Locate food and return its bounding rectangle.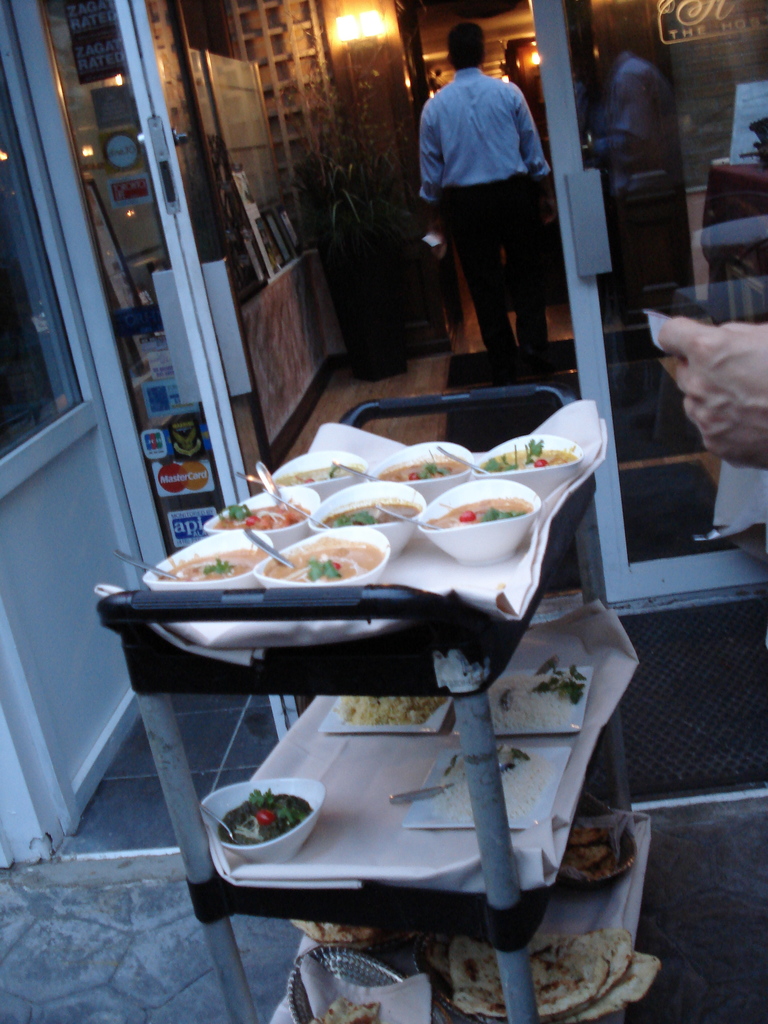
<region>473, 951, 664, 1023</region>.
